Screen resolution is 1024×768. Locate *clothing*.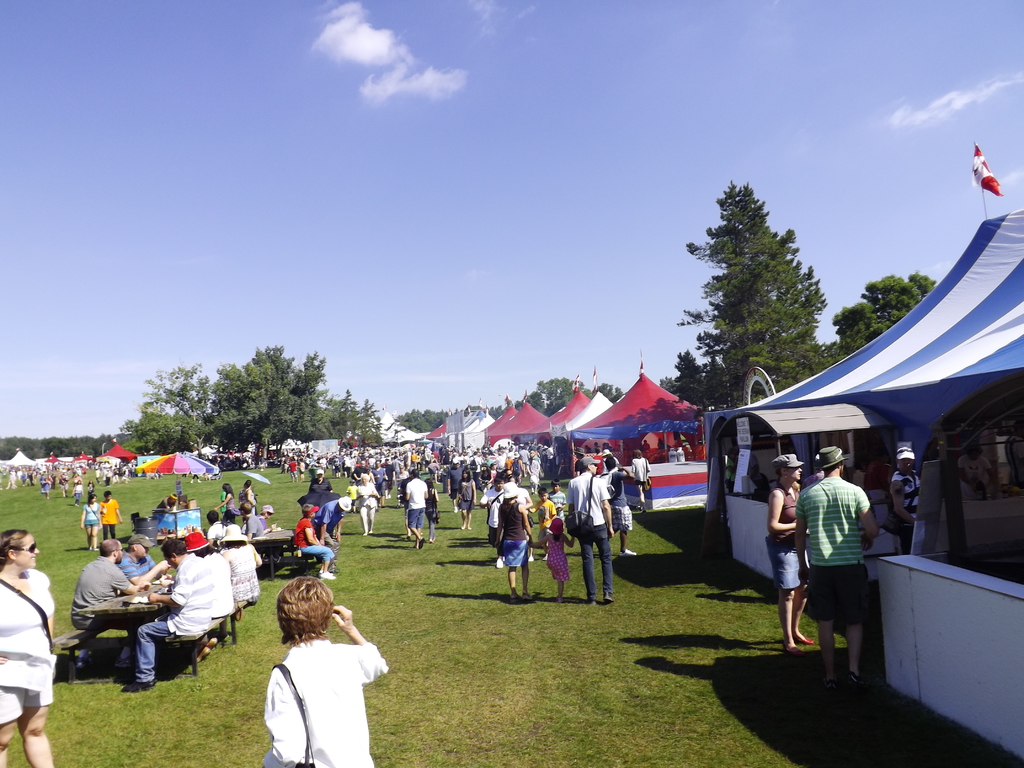
70 556 139 630.
